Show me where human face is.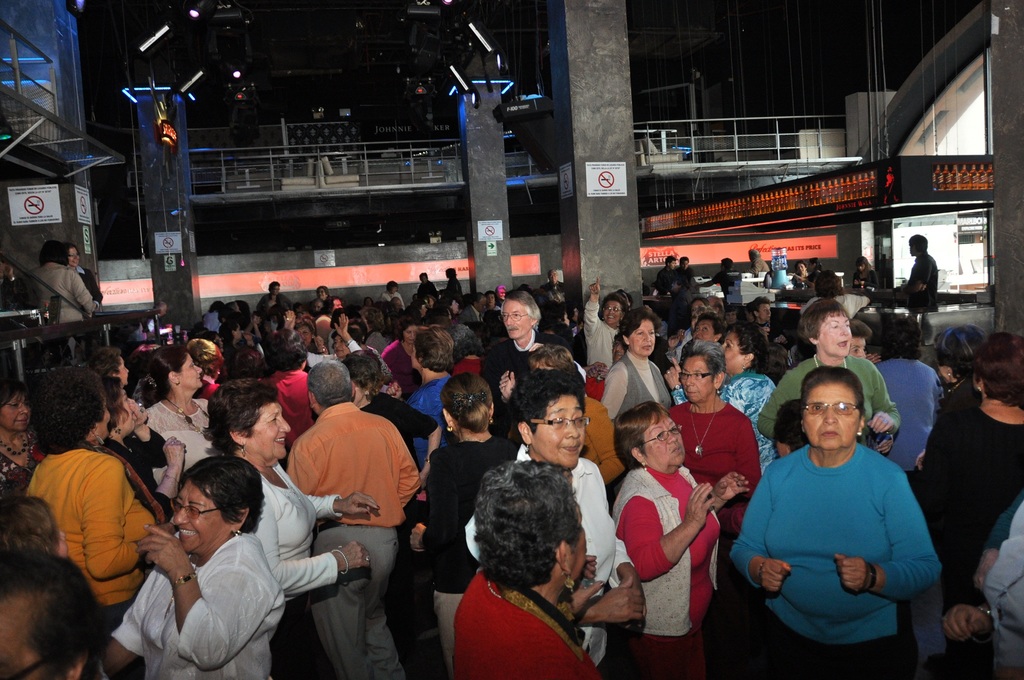
human face is at bbox=(404, 325, 417, 339).
